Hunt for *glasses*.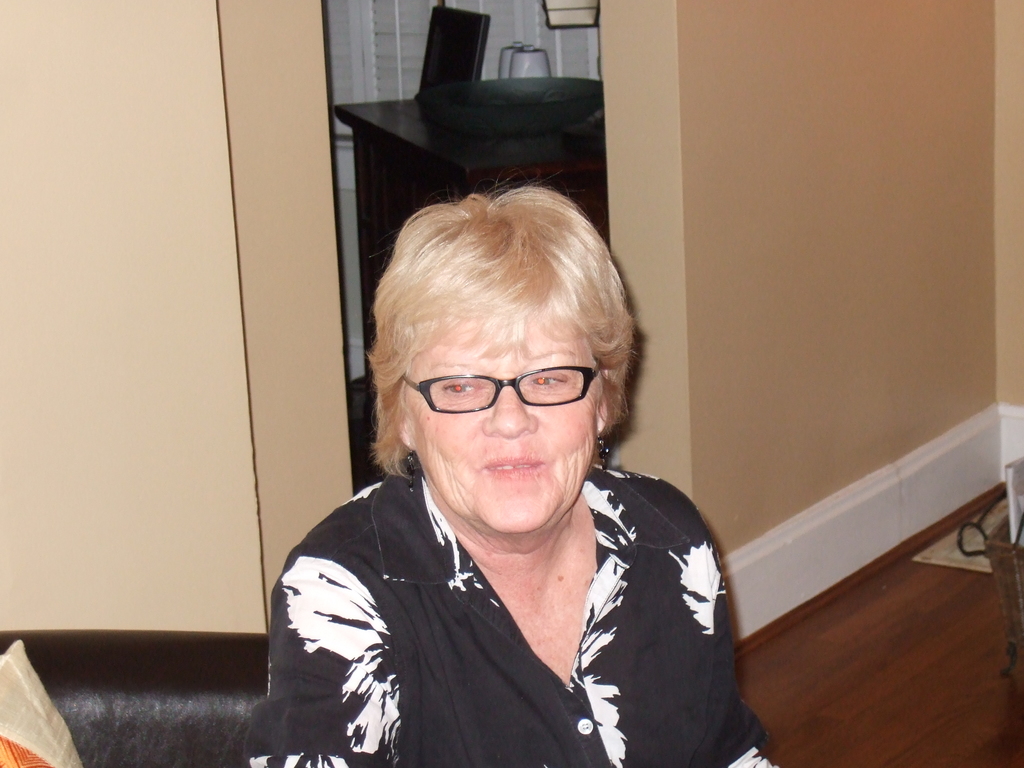
Hunted down at <bbox>390, 364, 619, 429</bbox>.
